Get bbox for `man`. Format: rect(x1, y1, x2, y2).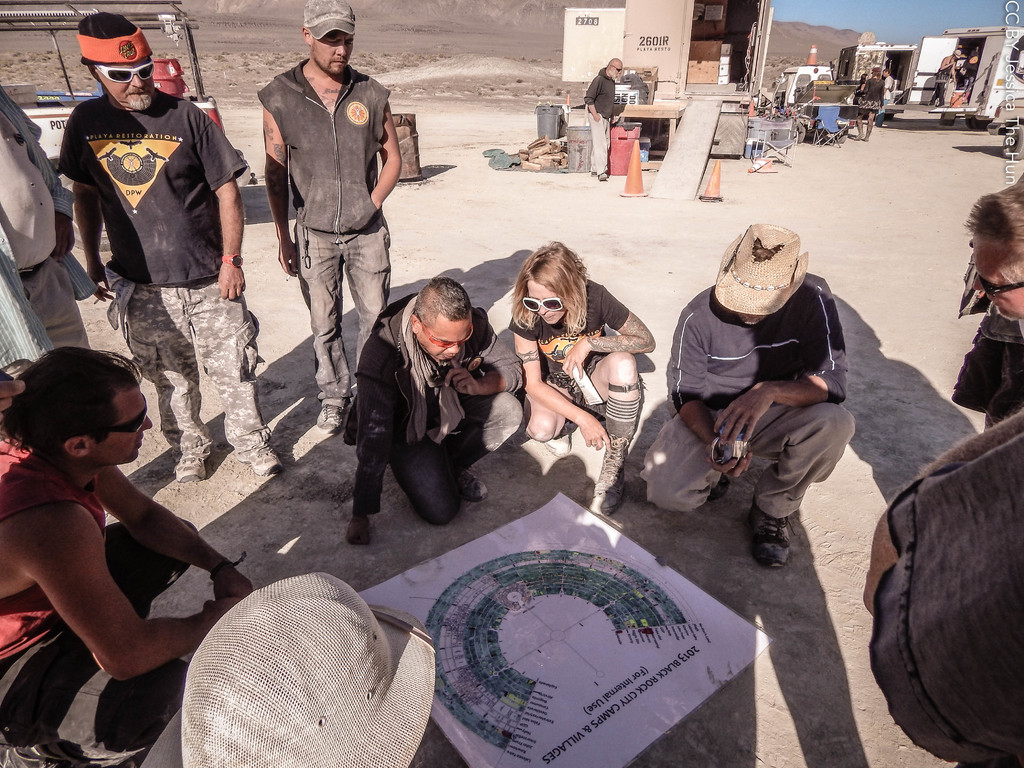
rect(259, 0, 403, 426).
